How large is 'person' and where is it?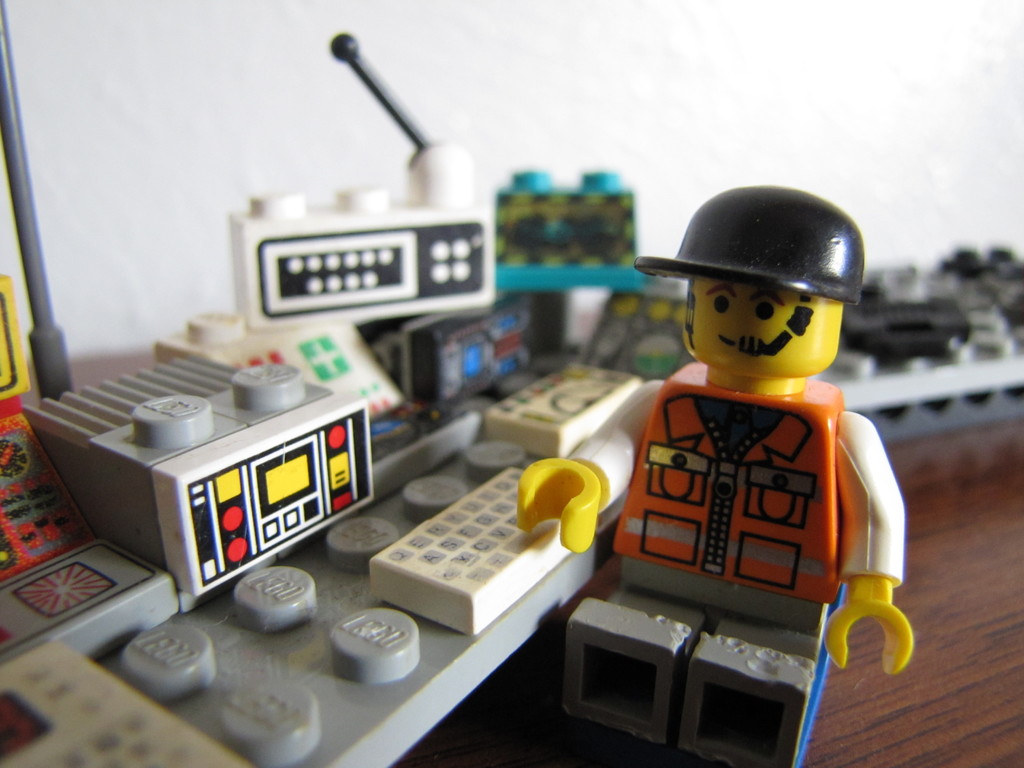
Bounding box: crop(601, 164, 894, 729).
